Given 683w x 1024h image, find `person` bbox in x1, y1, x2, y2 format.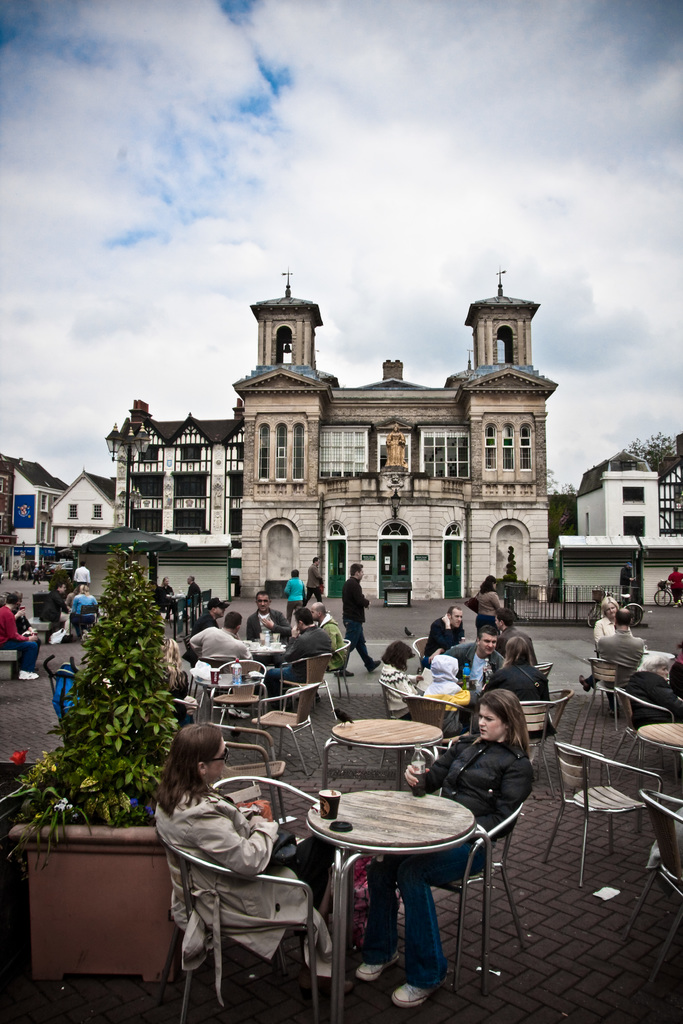
308, 559, 325, 595.
